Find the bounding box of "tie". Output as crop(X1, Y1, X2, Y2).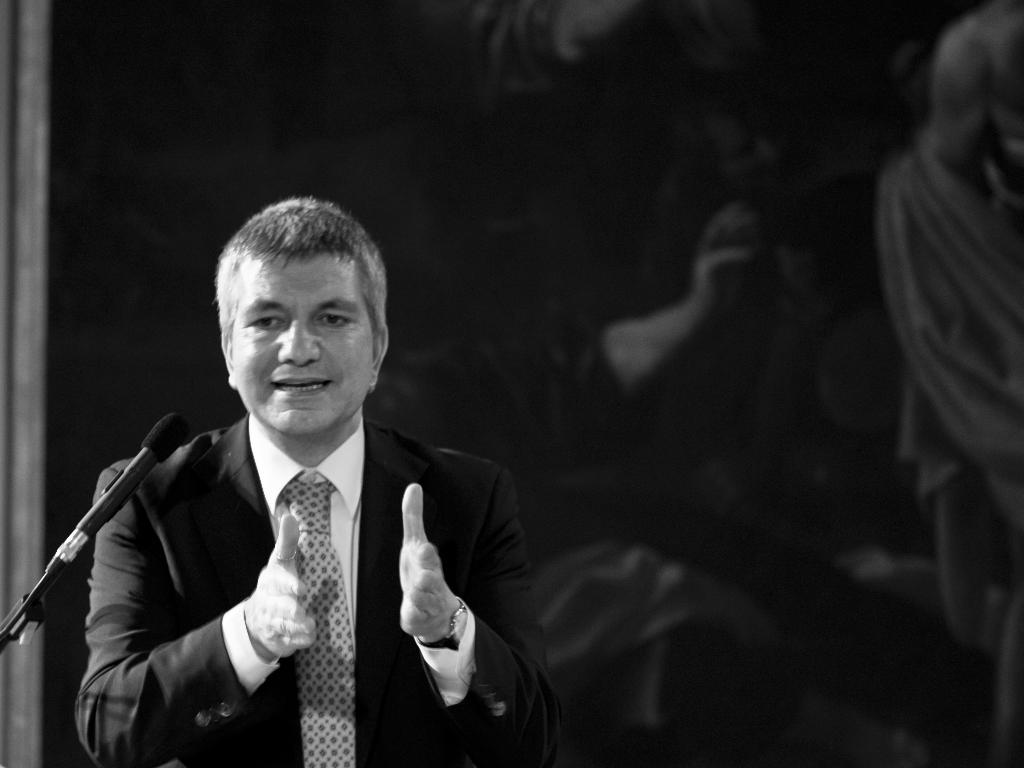
crop(290, 480, 355, 764).
